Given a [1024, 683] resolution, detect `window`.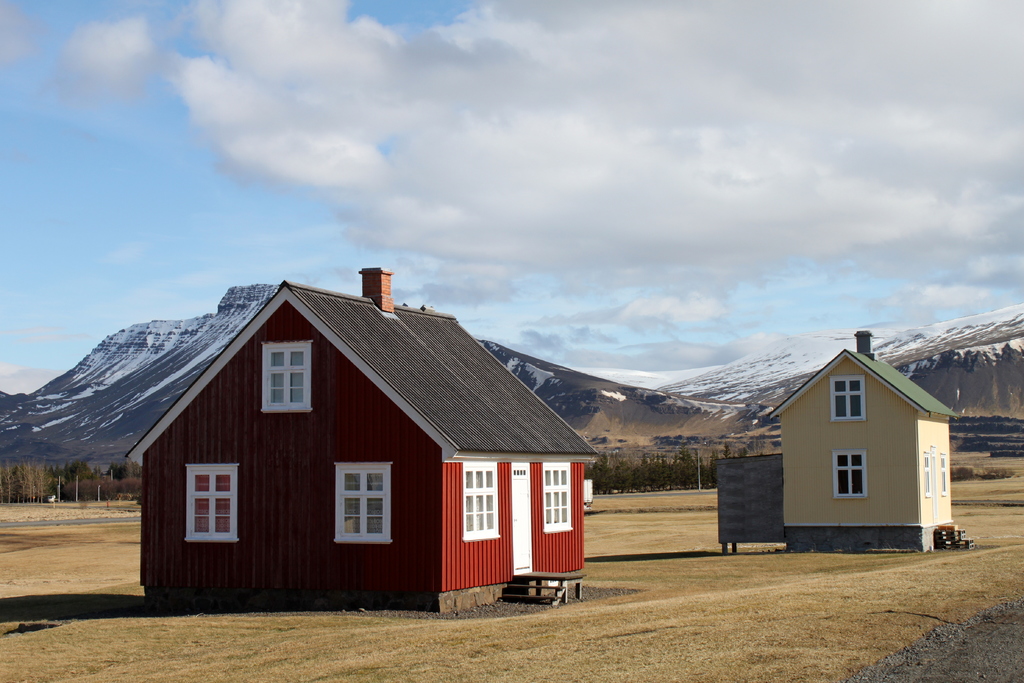
locate(942, 454, 947, 494).
